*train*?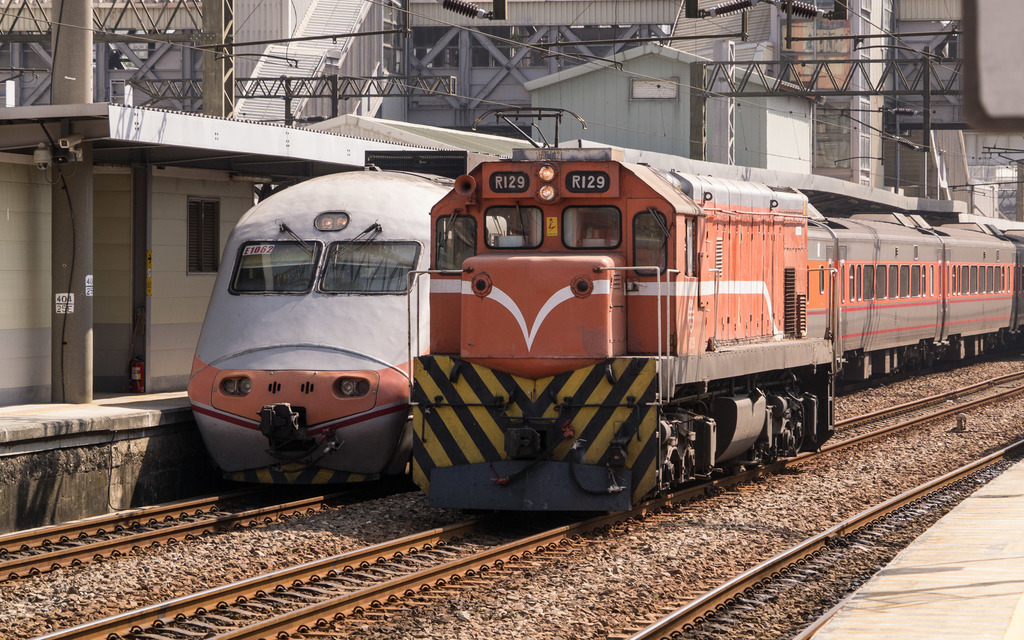
bbox=(404, 98, 1023, 514)
